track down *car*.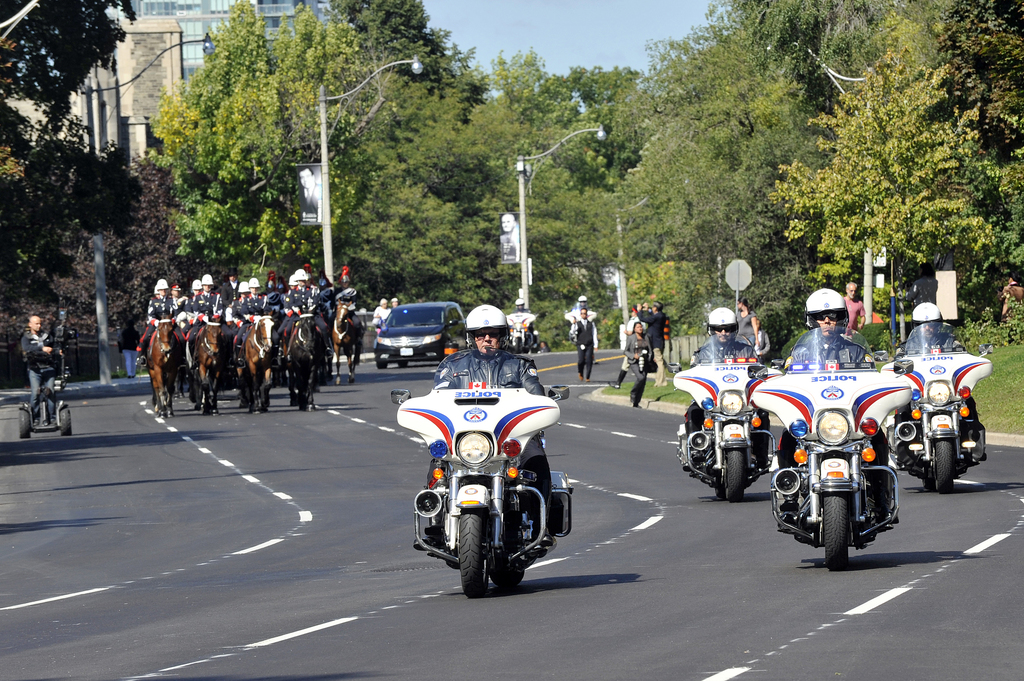
Tracked to (x1=372, y1=301, x2=468, y2=369).
